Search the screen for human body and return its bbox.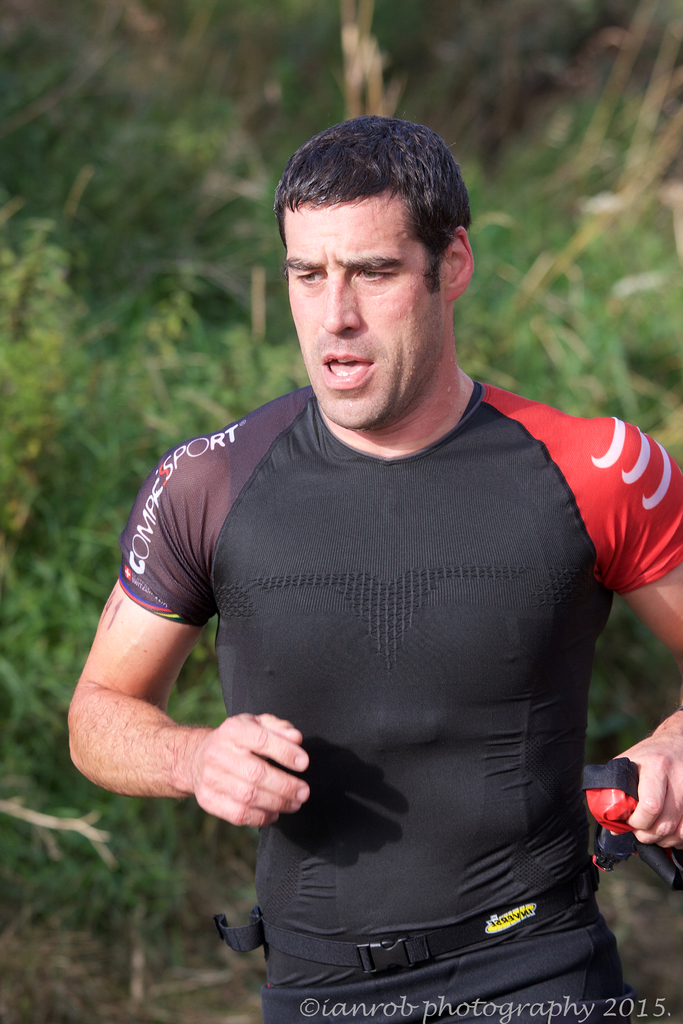
Found: box=[69, 164, 669, 1002].
